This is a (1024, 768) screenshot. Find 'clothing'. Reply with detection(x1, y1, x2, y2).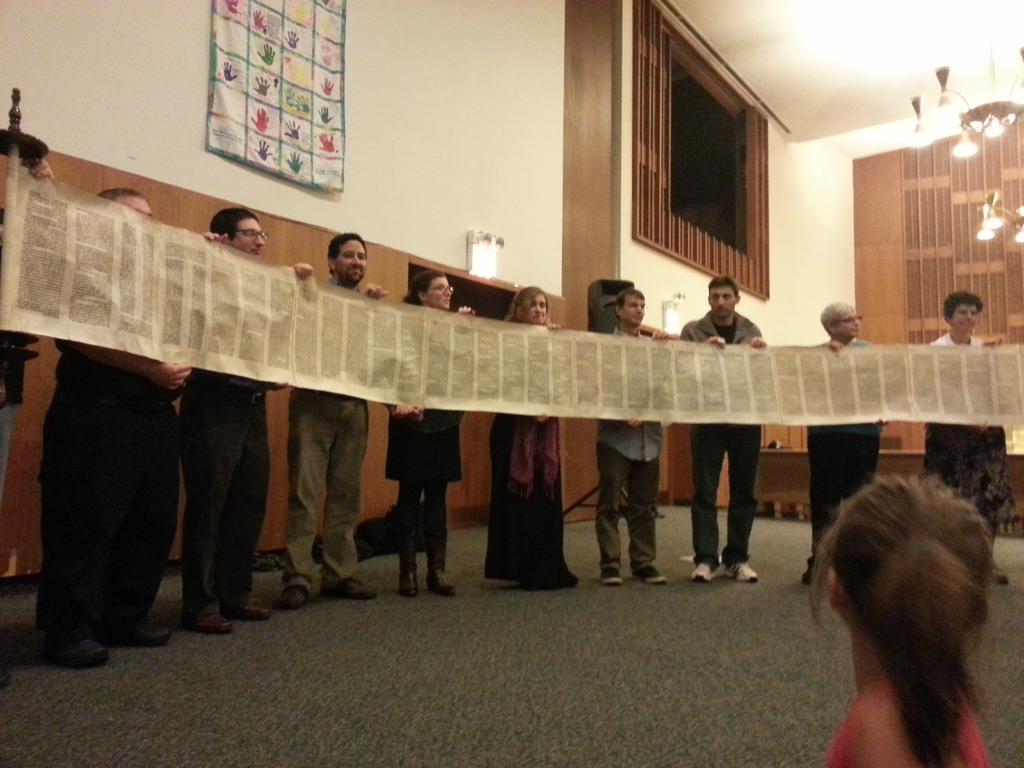
detection(918, 331, 1001, 500).
